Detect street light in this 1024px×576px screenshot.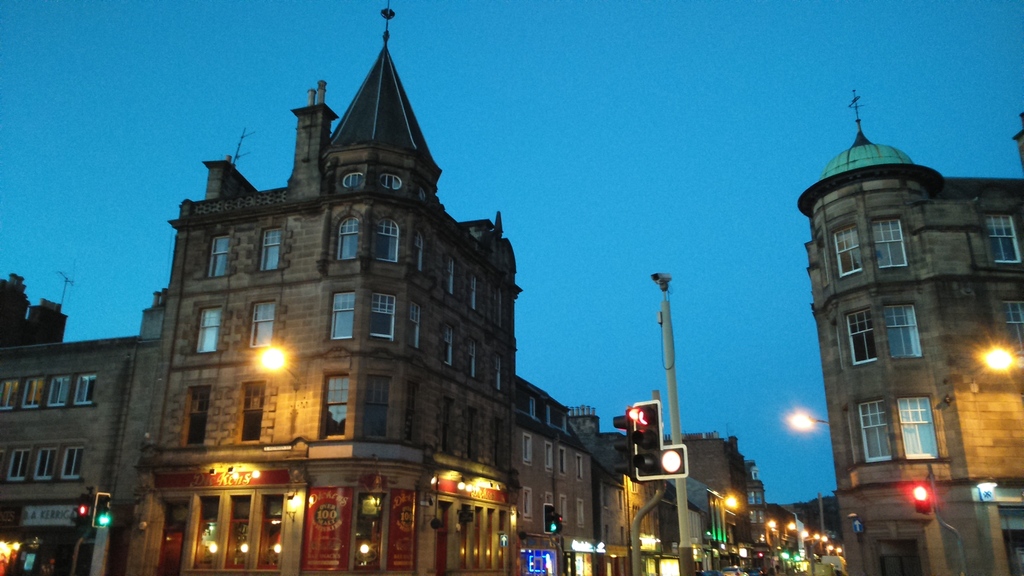
Detection: locate(245, 340, 300, 388).
